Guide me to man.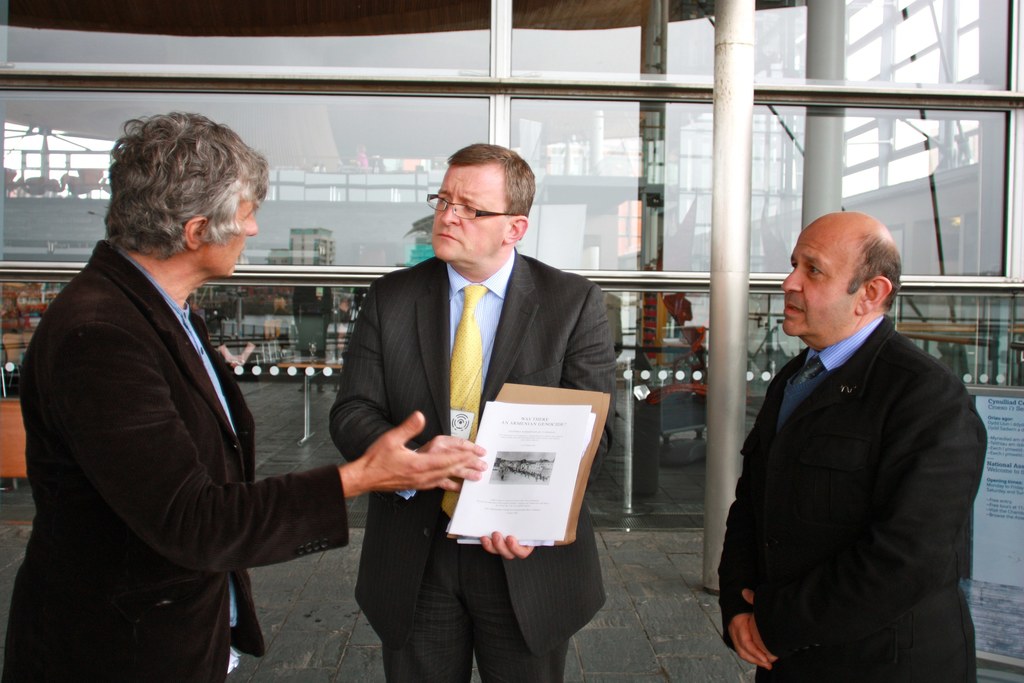
Guidance: (left=715, top=195, right=988, bottom=671).
